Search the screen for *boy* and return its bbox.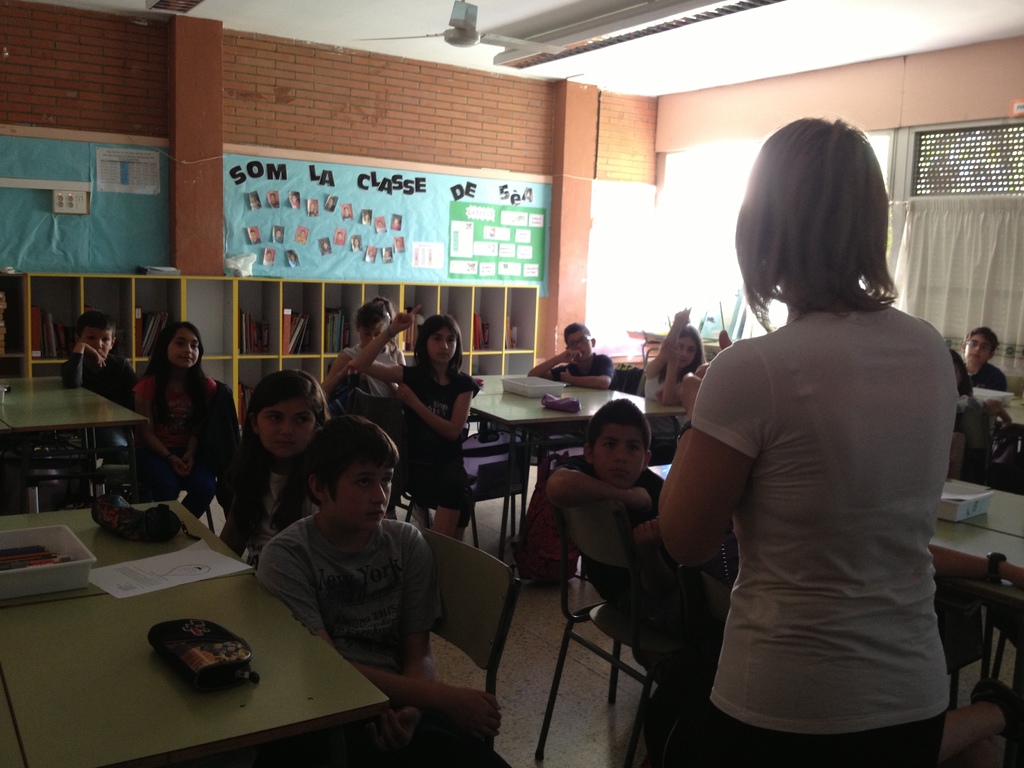
Found: 63:308:133:475.
